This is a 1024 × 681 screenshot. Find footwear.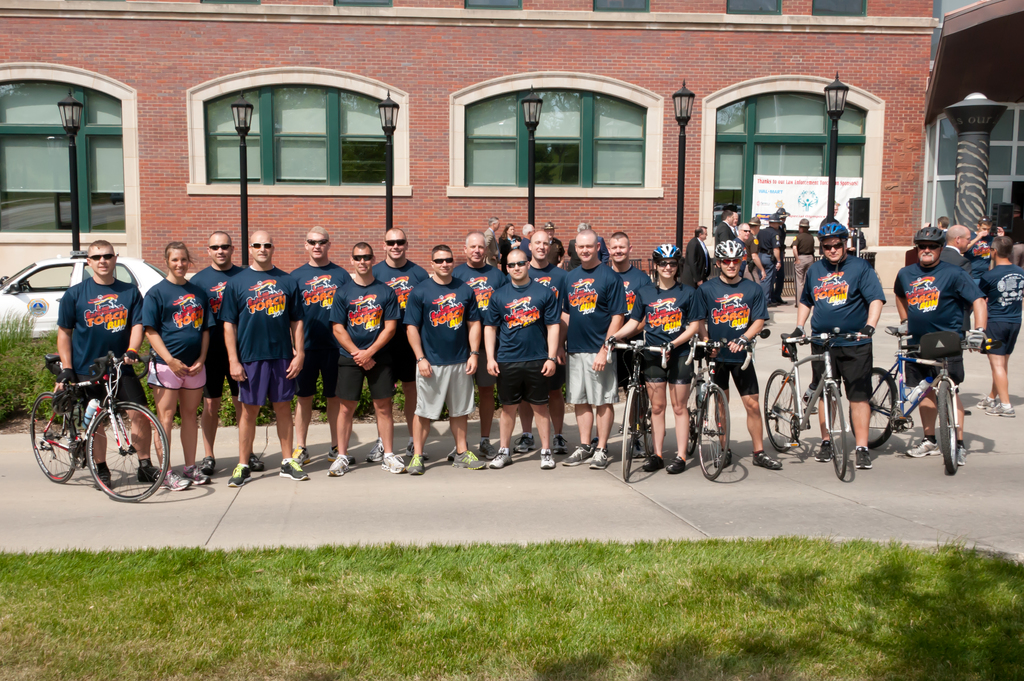
Bounding box: 978,397,995,408.
